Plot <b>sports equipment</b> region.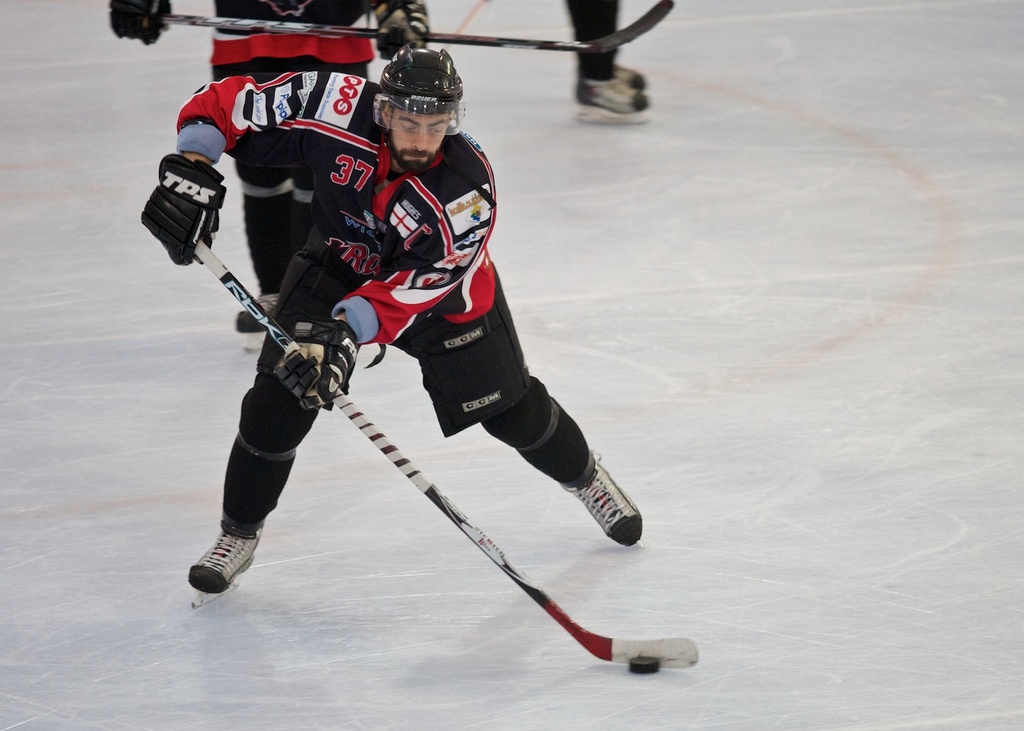
Plotted at [371, 48, 468, 139].
